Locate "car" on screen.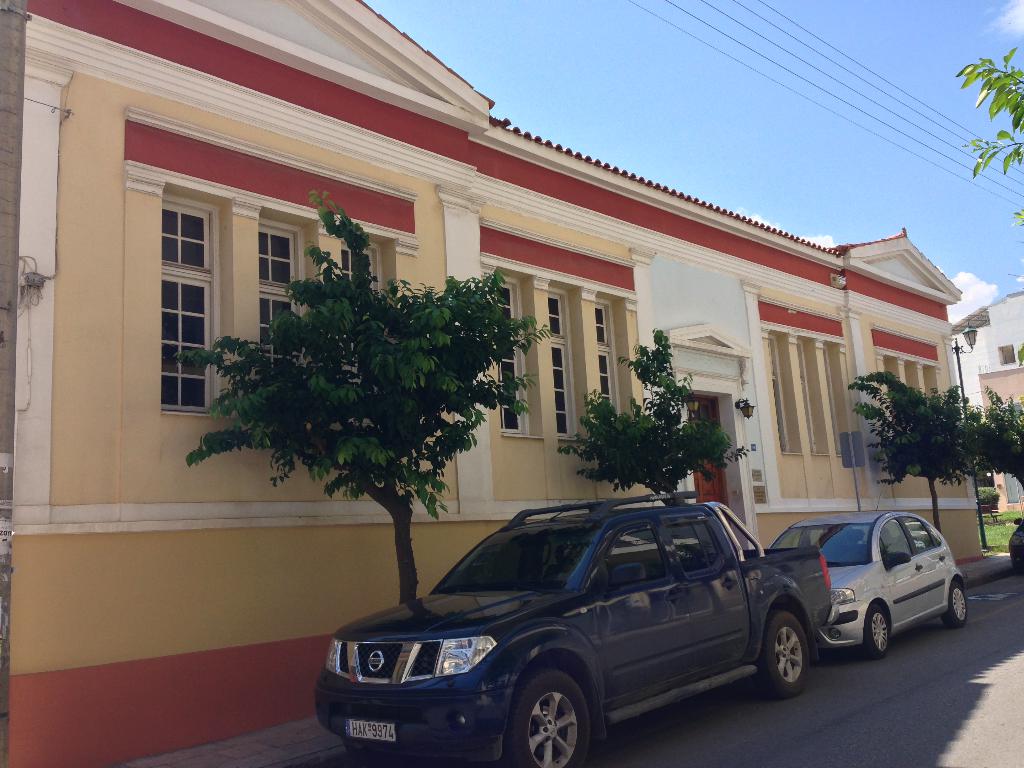
On screen at left=1007, top=520, right=1023, bottom=573.
